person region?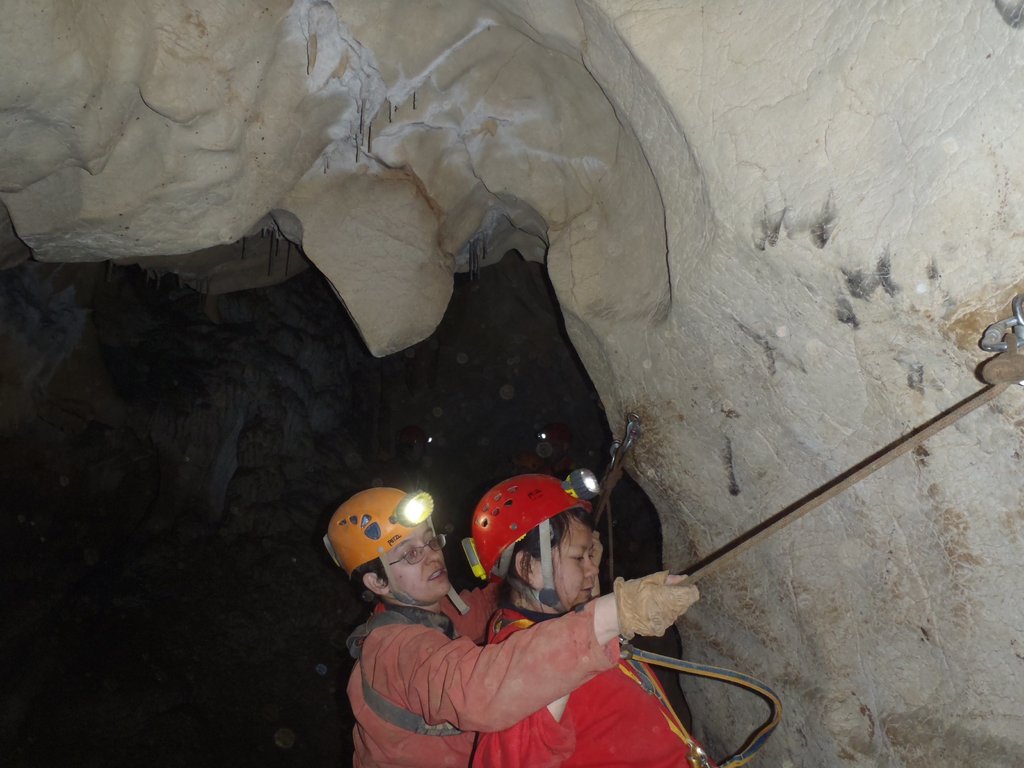
rect(472, 473, 714, 767)
